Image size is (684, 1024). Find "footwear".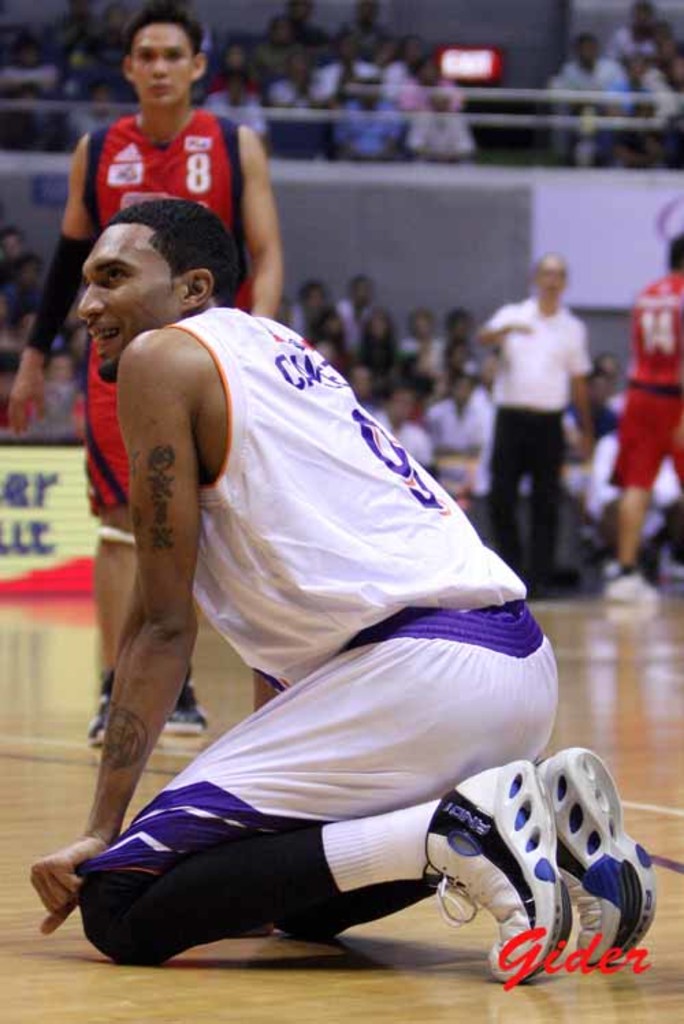
<box>601,556,640,604</box>.
